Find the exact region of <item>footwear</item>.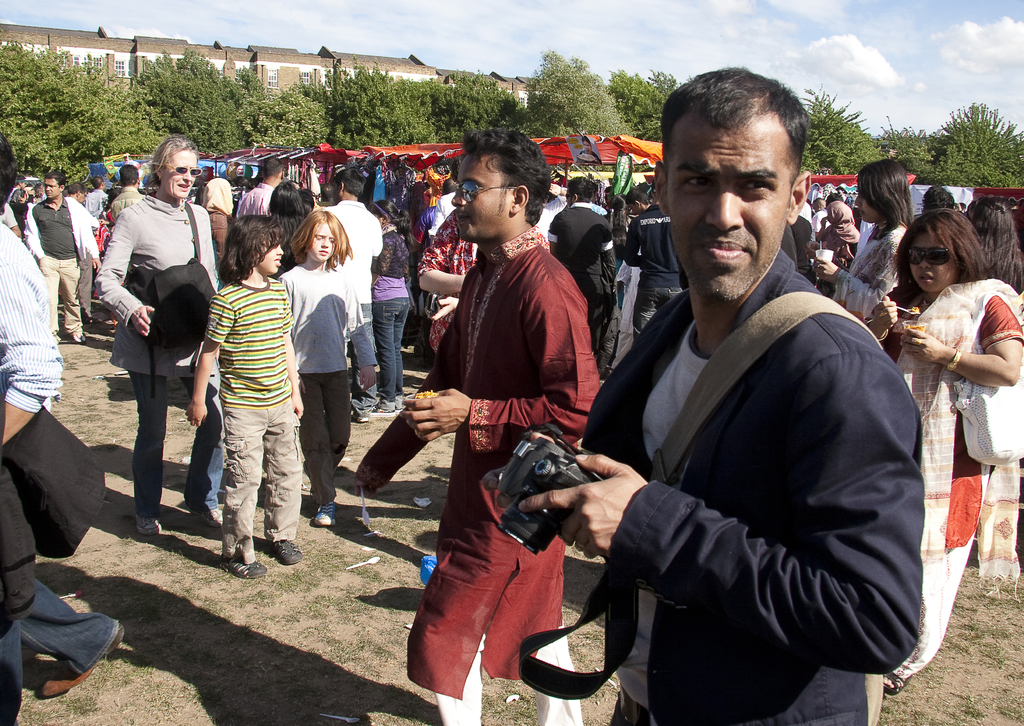
Exact region: box(222, 556, 271, 581).
